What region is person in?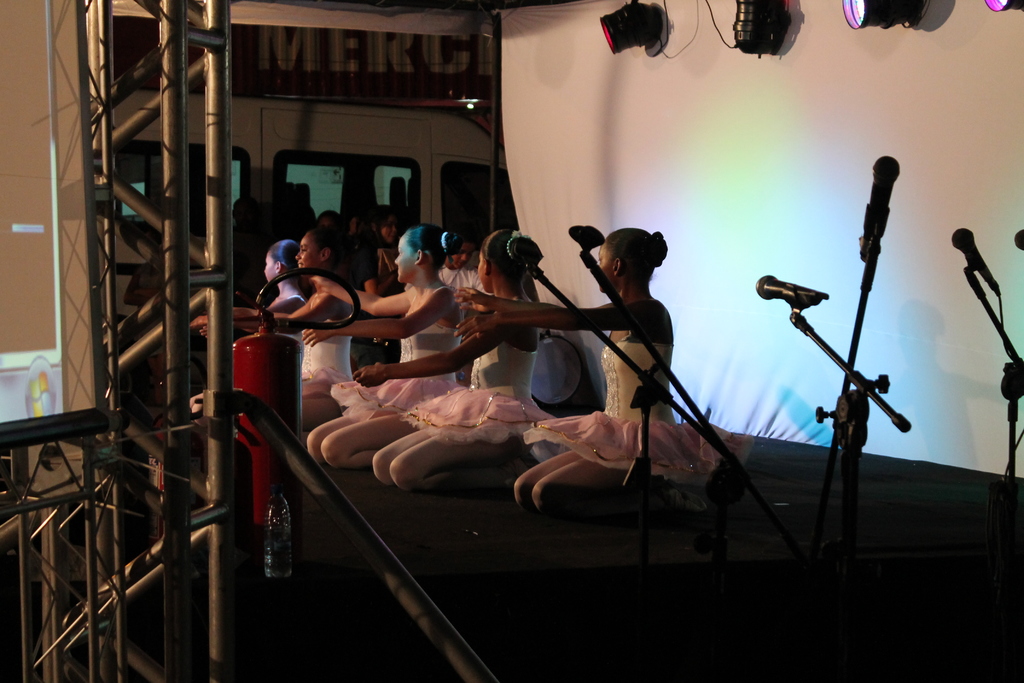
195, 222, 343, 430.
